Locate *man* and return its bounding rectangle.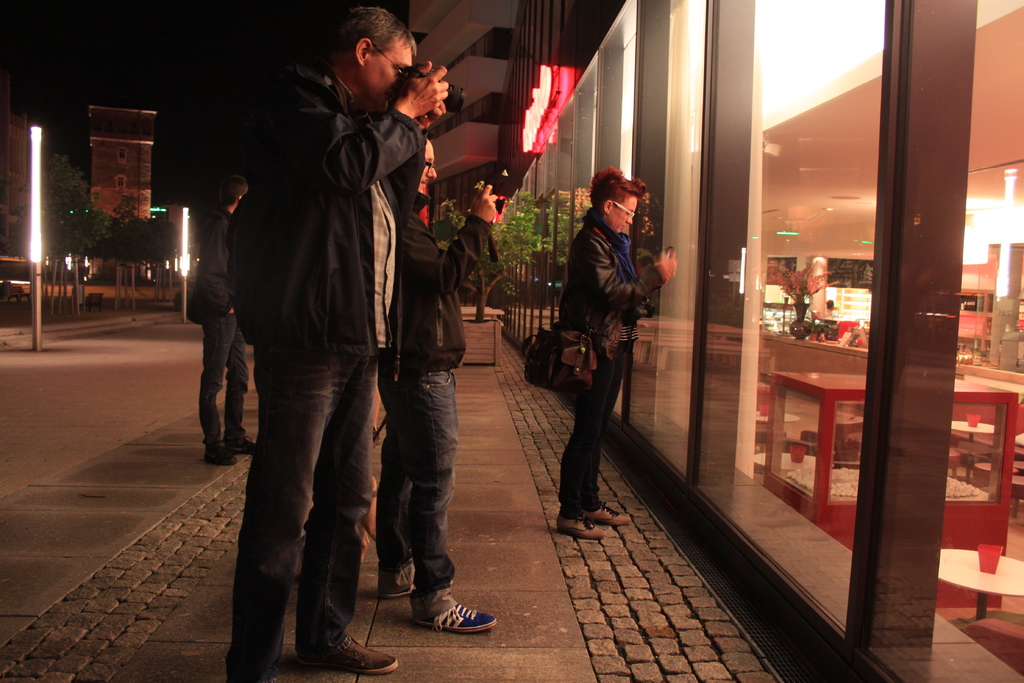
crop(187, 173, 258, 467).
